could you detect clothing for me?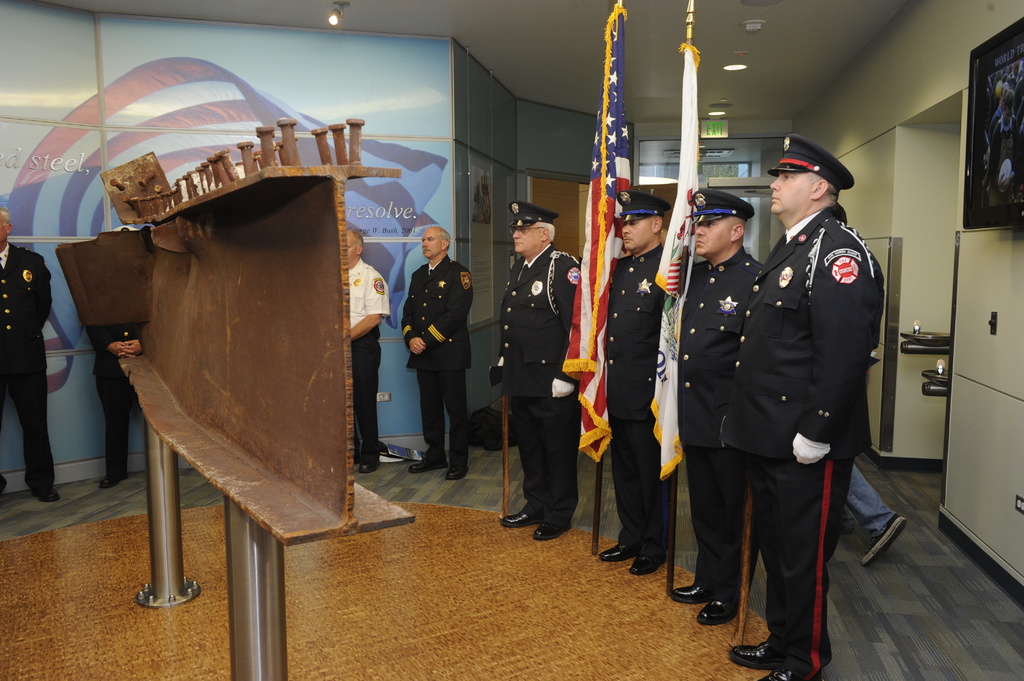
Detection result: bbox=(0, 243, 56, 497).
